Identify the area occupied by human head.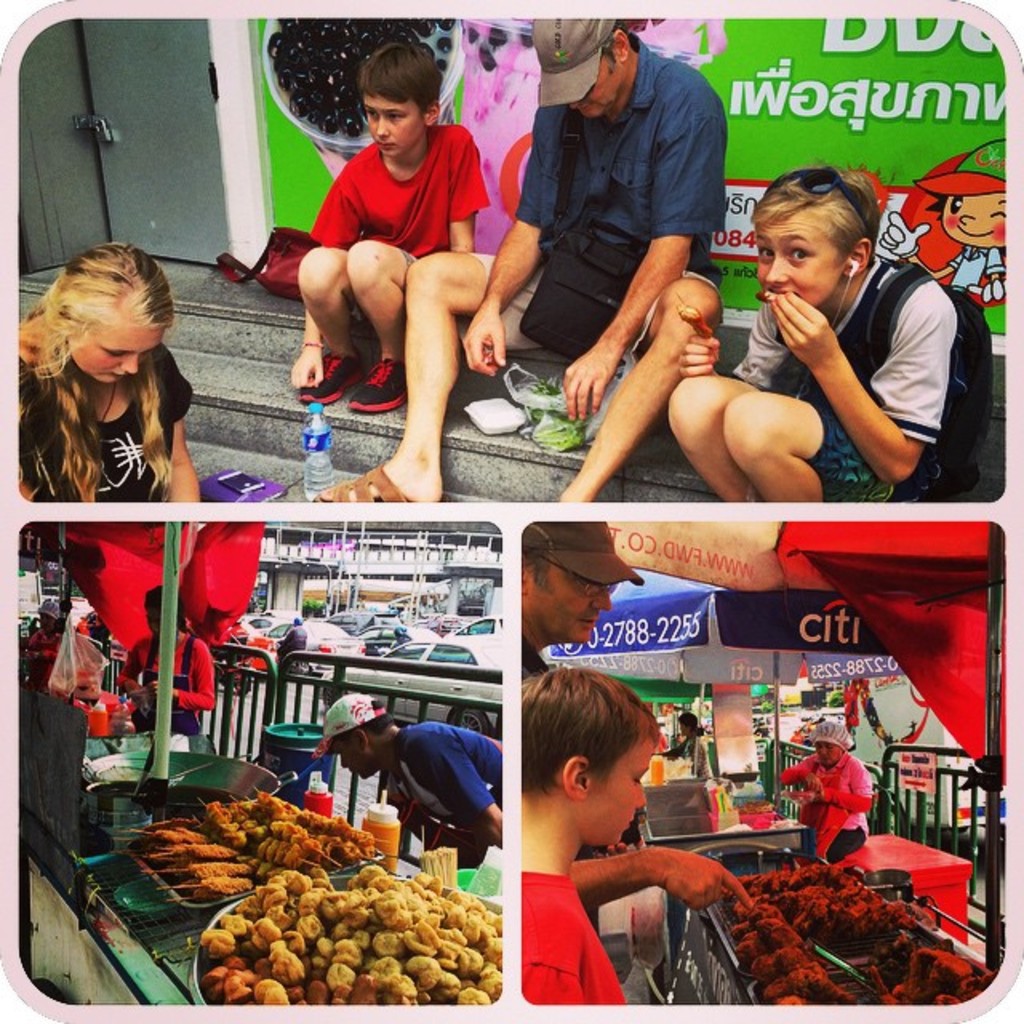
Area: bbox(531, 13, 629, 123).
